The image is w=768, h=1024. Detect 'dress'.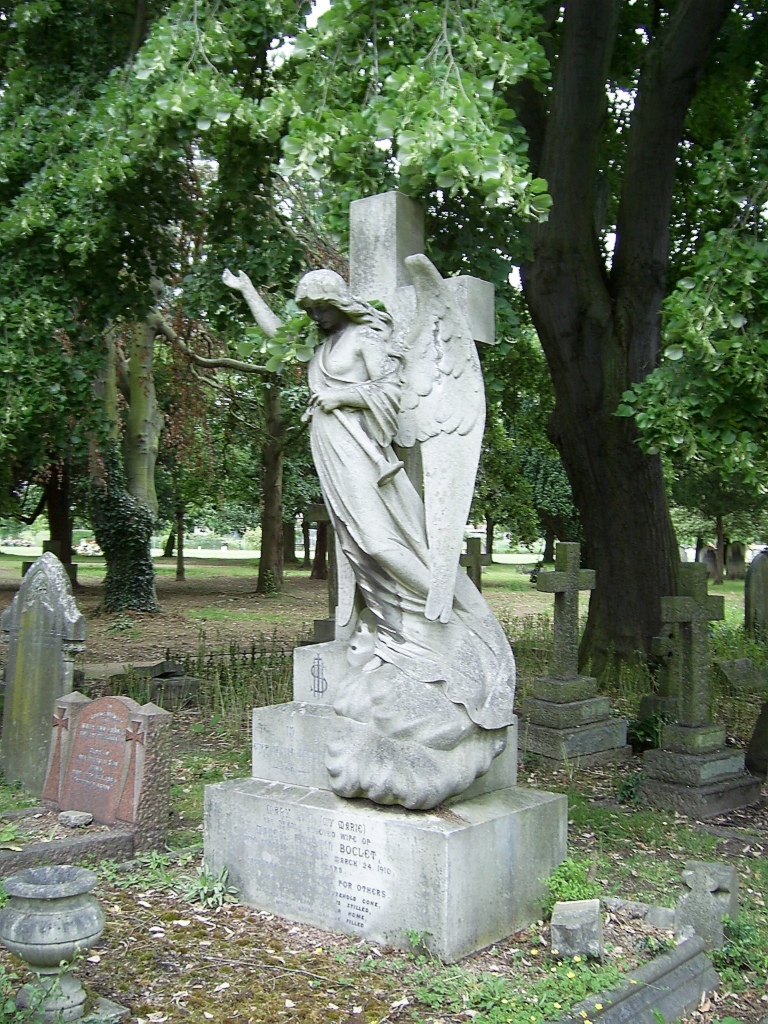
Detection: <region>284, 297, 434, 658</region>.
